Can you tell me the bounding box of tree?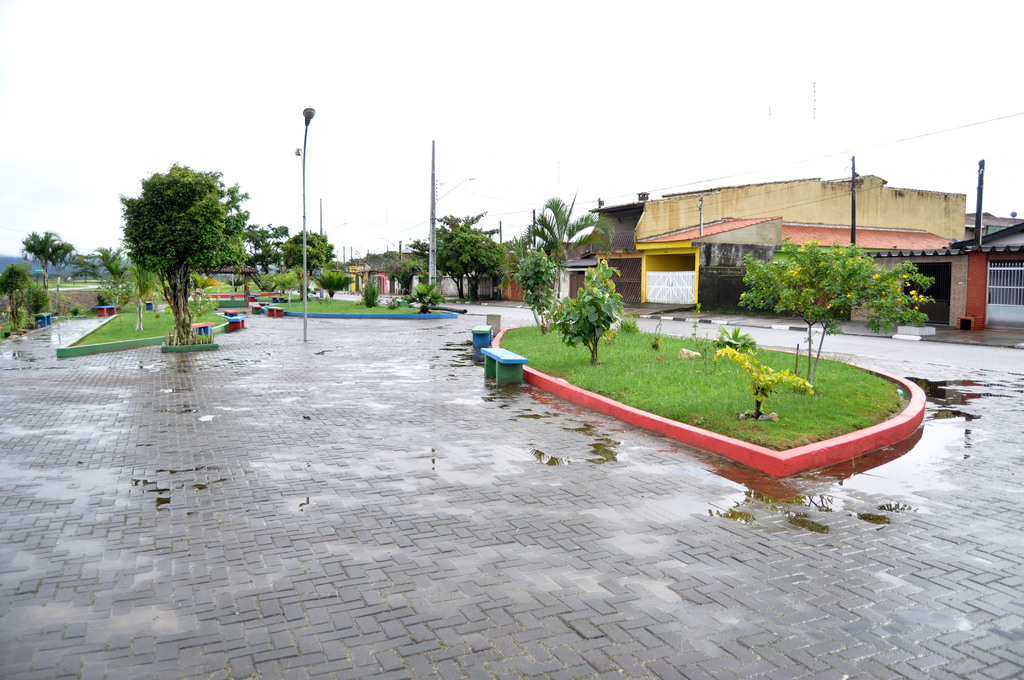
{"x1": 377, "y1": 255, "x2": 436, "y2": 295}.
